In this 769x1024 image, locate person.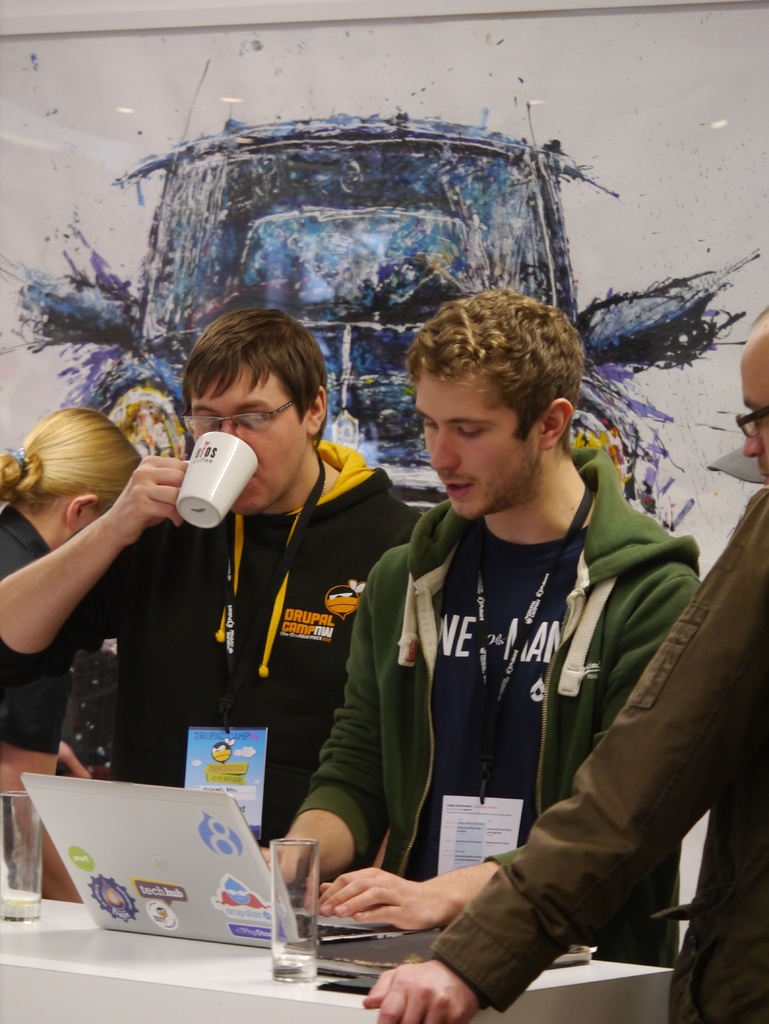
Bounding box: rect(363, 303, 768, 1023).
